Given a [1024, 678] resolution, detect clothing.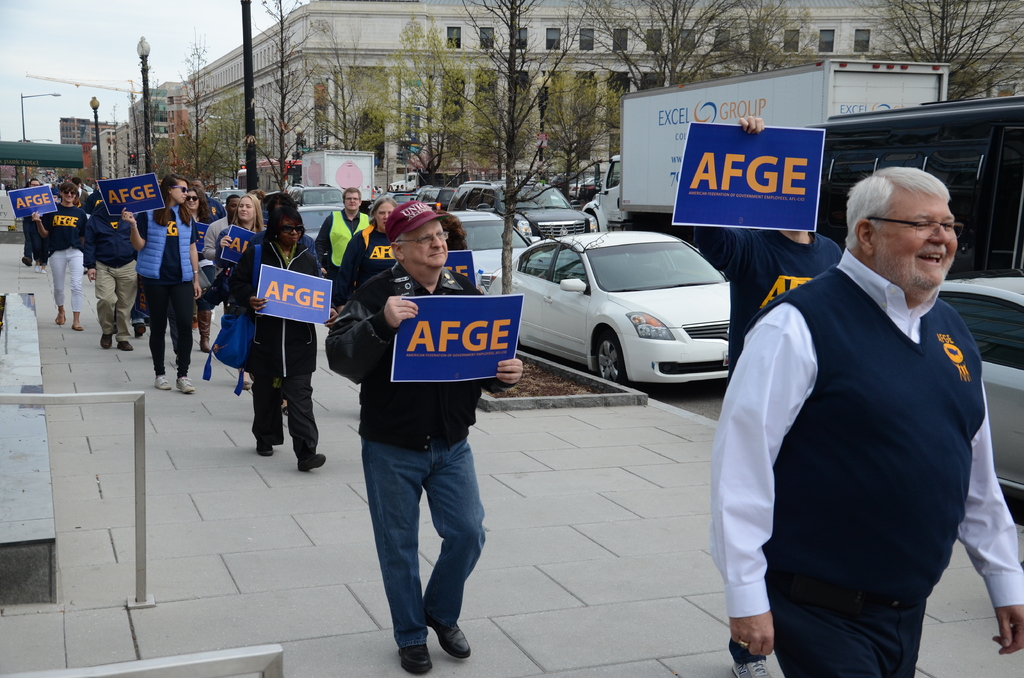
x1=693 y1=226 x2=842 y2=376.
